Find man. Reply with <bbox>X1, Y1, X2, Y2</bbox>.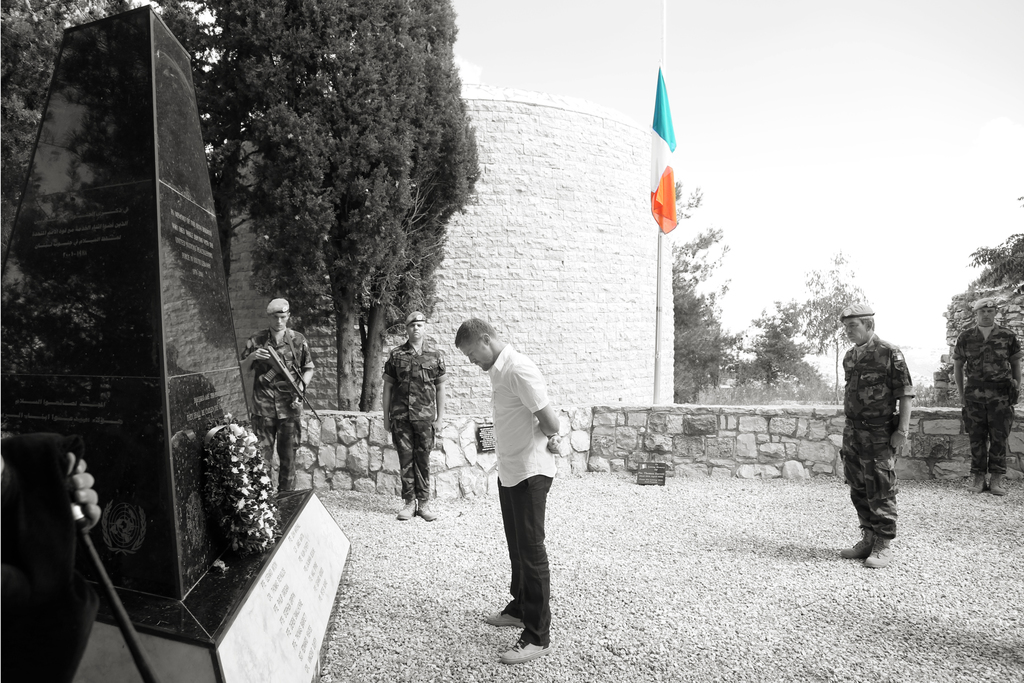
<bbox>847, 311, 916, 560</bbox>.
